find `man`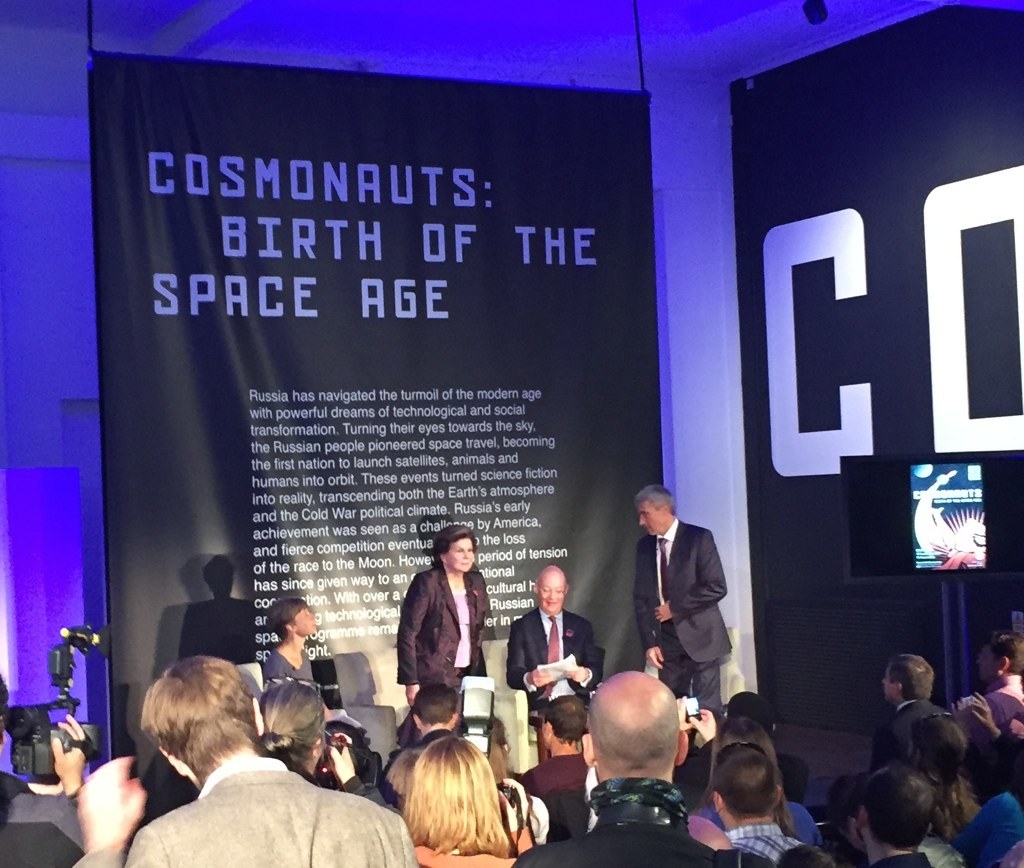
box=[504, 566, 594, 700]
